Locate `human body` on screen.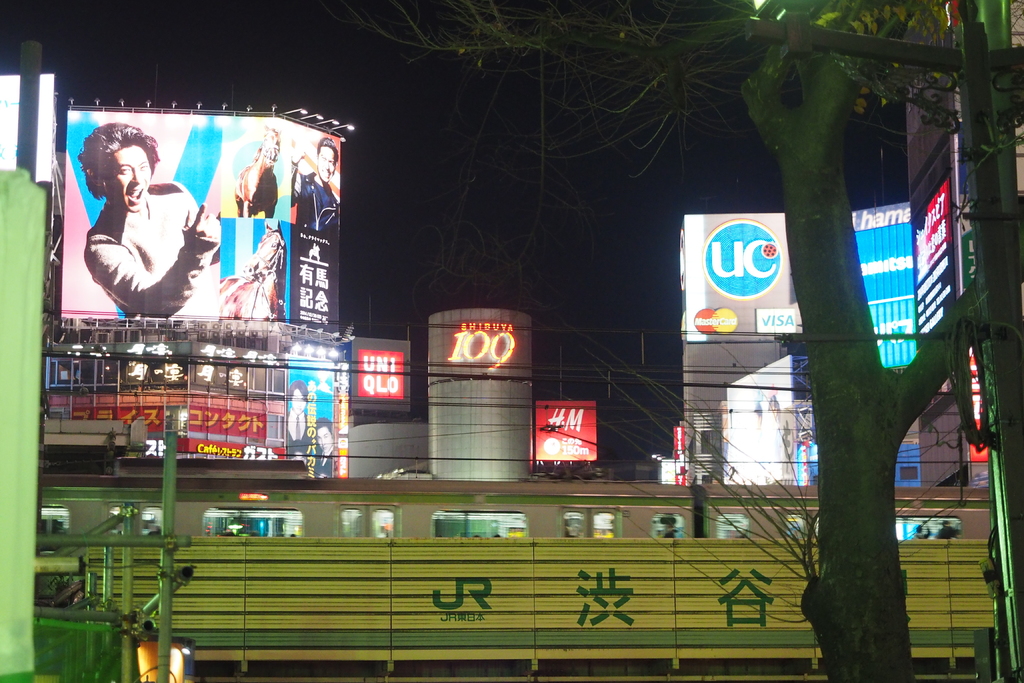
On screen at [x1=311, y1=415, x2=332, y2=480].
